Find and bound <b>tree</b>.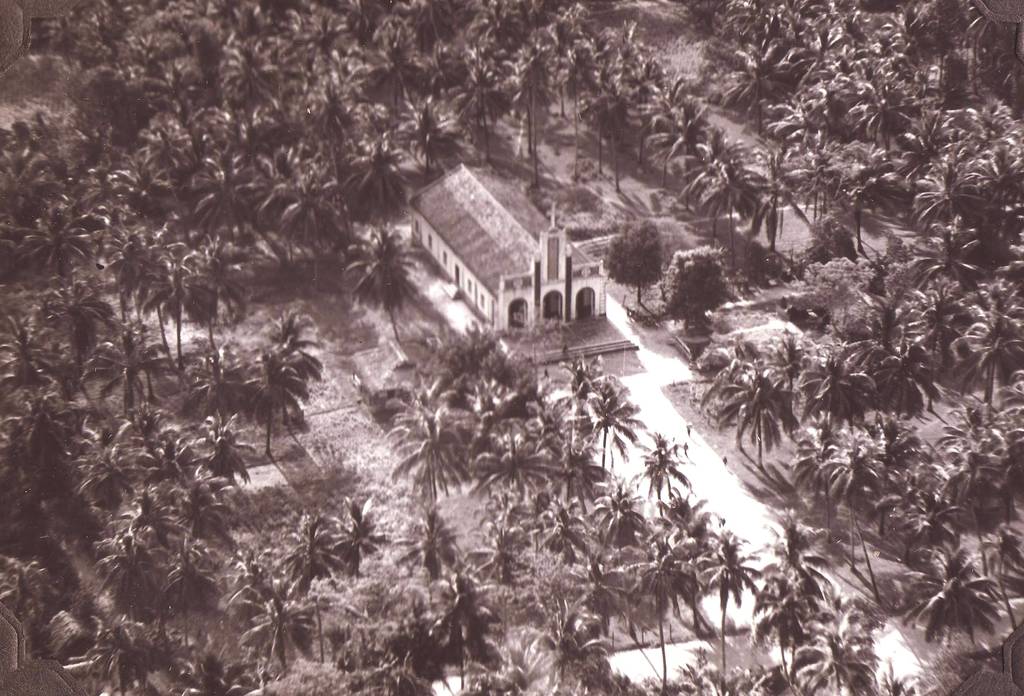
Bound: 375 589 450 695.
